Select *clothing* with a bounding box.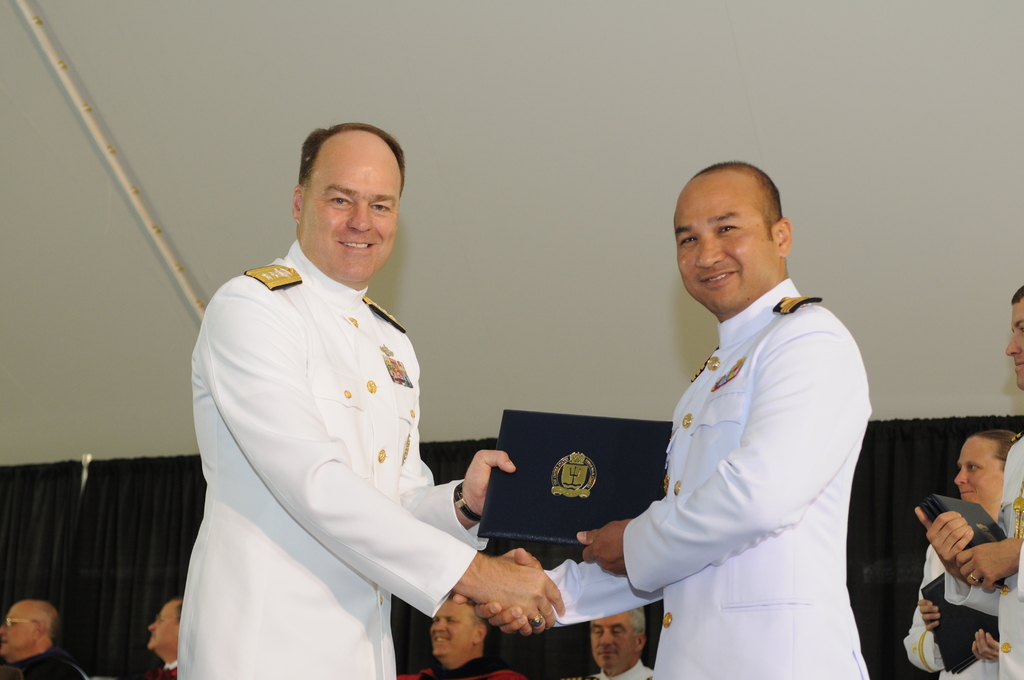
detection(988, 440, 1023, 679).
